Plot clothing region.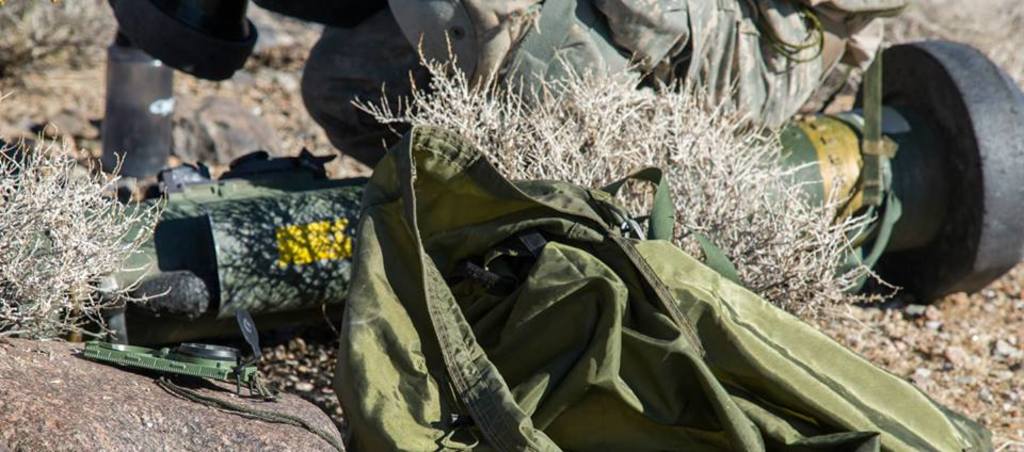
Plotted at 300, 0, 859, 174.
